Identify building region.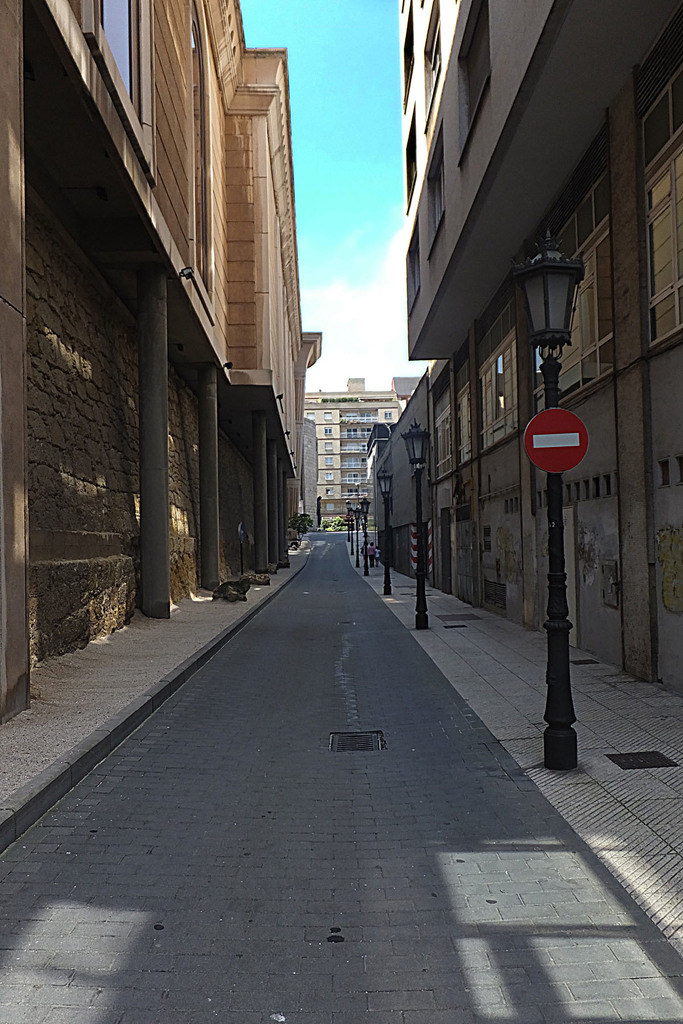
Region: [0,0,322,731].
